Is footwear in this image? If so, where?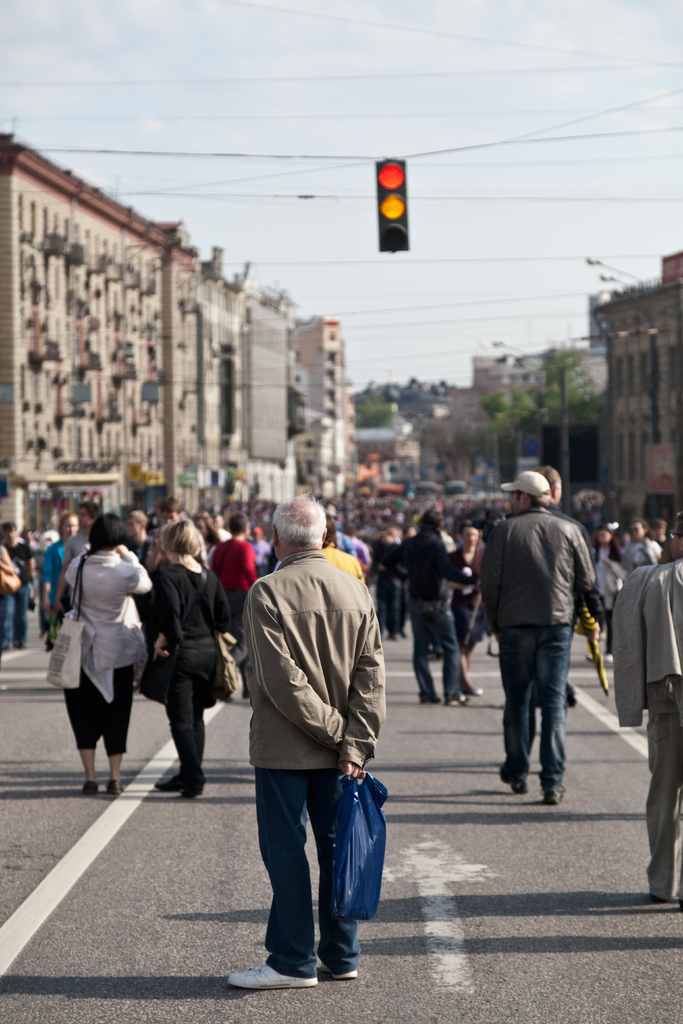
Yes, at (151,769,198,791).
